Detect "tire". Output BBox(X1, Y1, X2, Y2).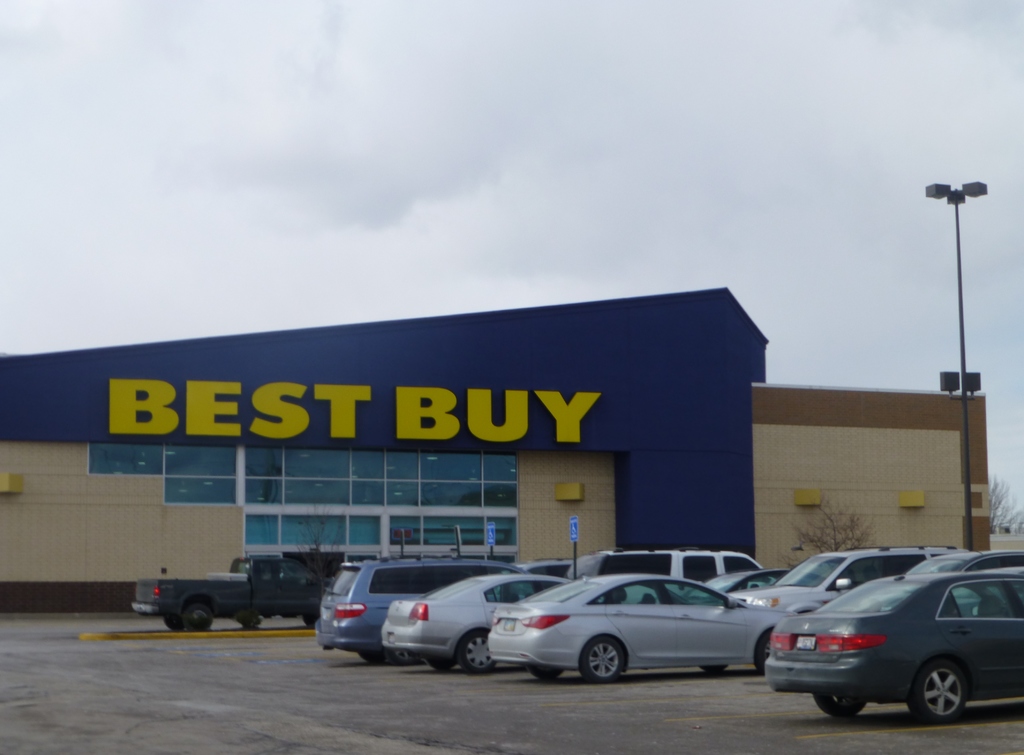
BBox(356, 651, 396, 665).
